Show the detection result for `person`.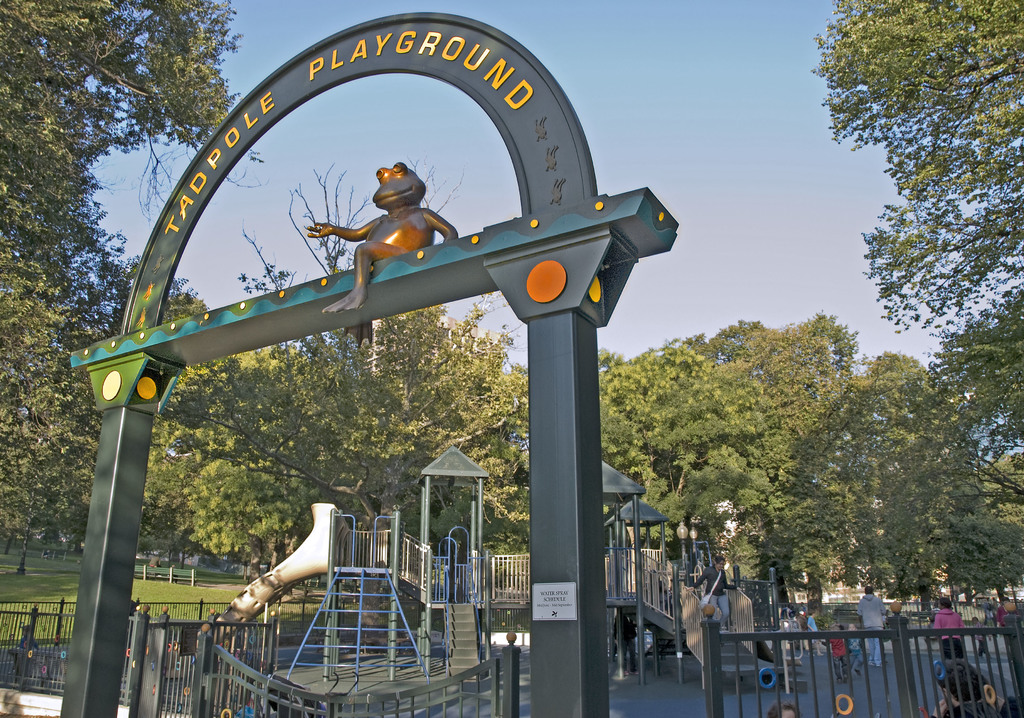
x1=930, y1=606, x2=963, y2=661.
